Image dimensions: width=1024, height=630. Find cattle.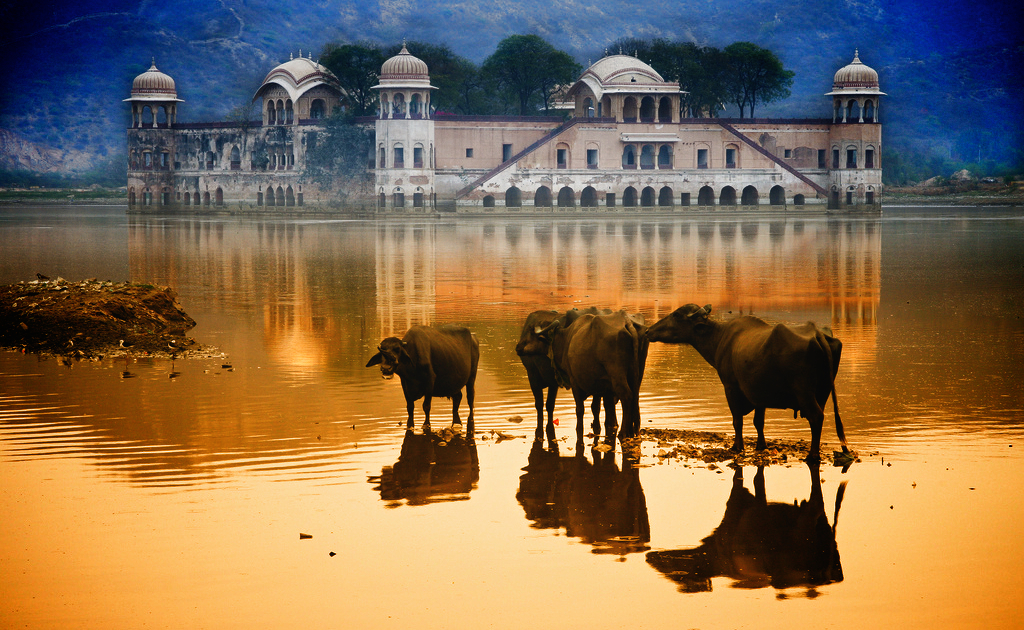
Rect(643, 296, 844, 469).
